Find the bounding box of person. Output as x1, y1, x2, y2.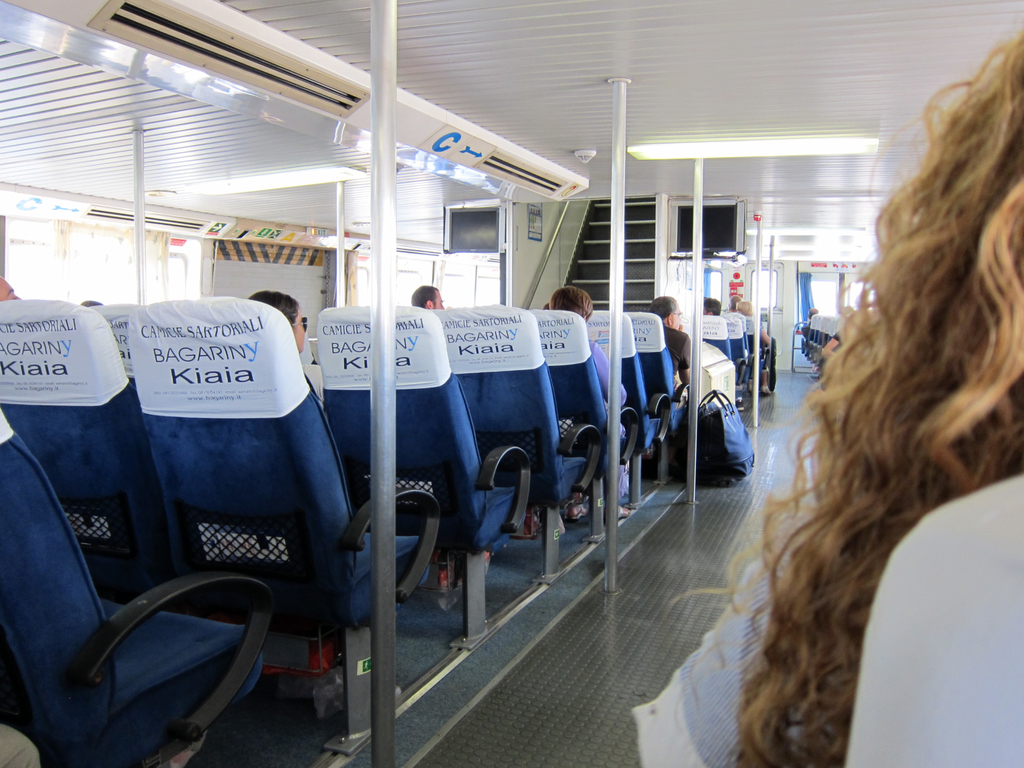
810, 305, 819, 317.
